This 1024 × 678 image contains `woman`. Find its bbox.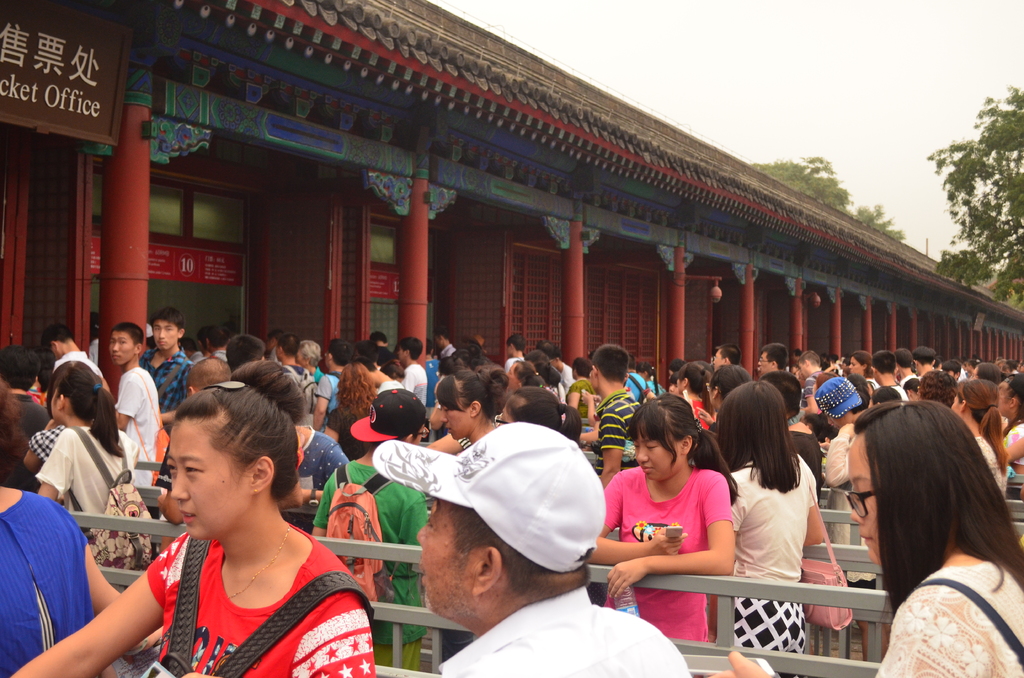
Rect(995, 372, 1023, 497).
